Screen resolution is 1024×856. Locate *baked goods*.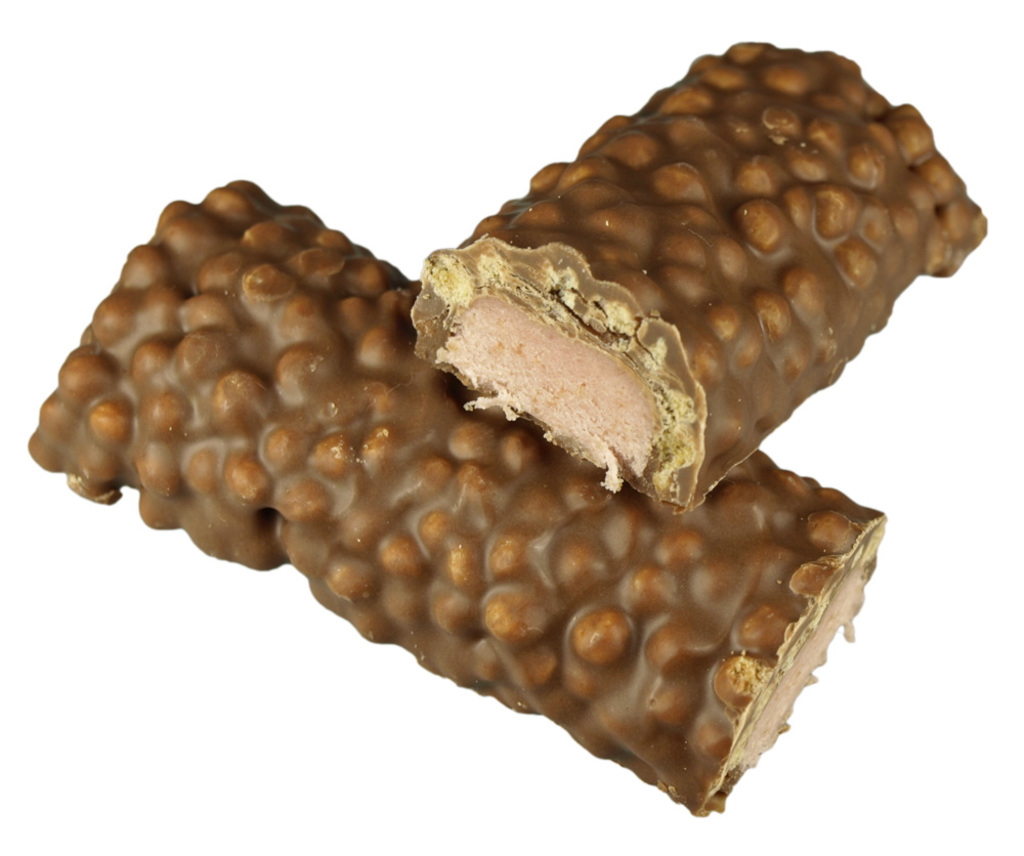
[x1=22, y1=175, x2=872, y2=819].
